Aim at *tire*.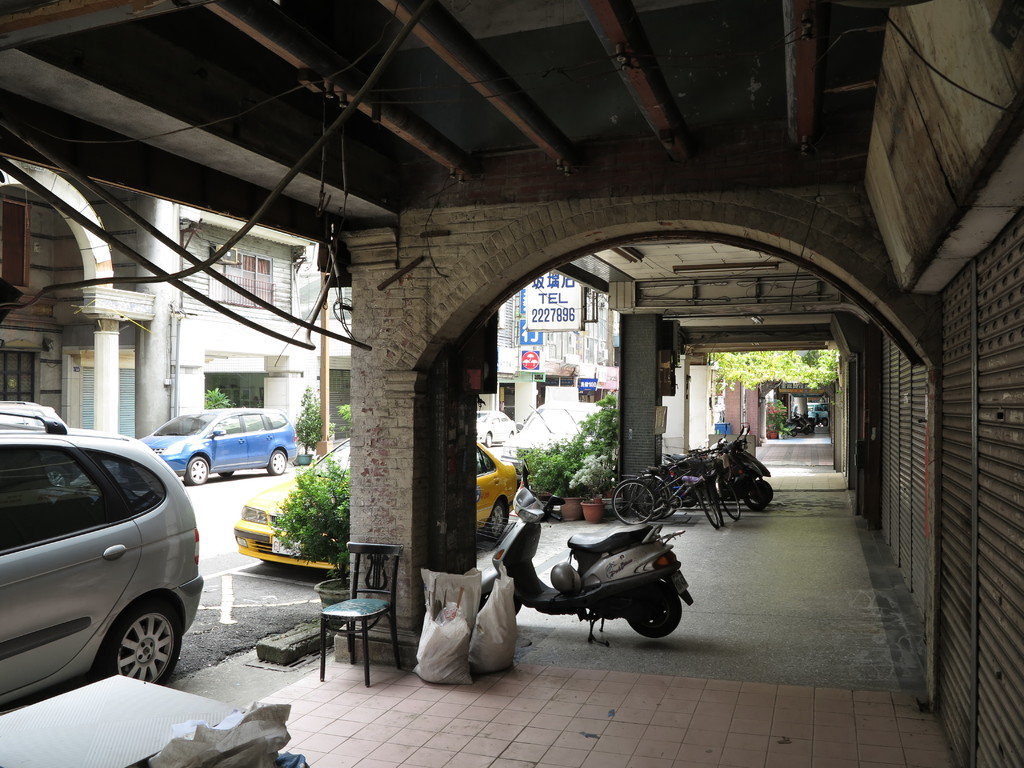
Aimed at BBox(636, 479, 675, 516).
